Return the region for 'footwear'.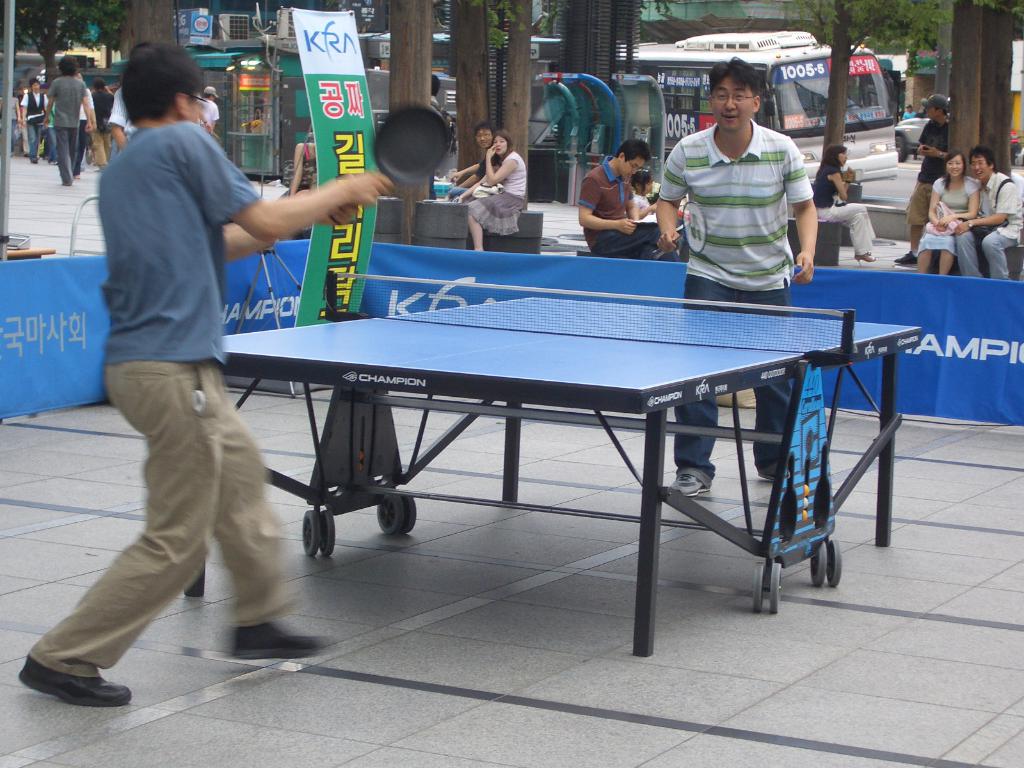
crop(668, 474, 710, 502).
